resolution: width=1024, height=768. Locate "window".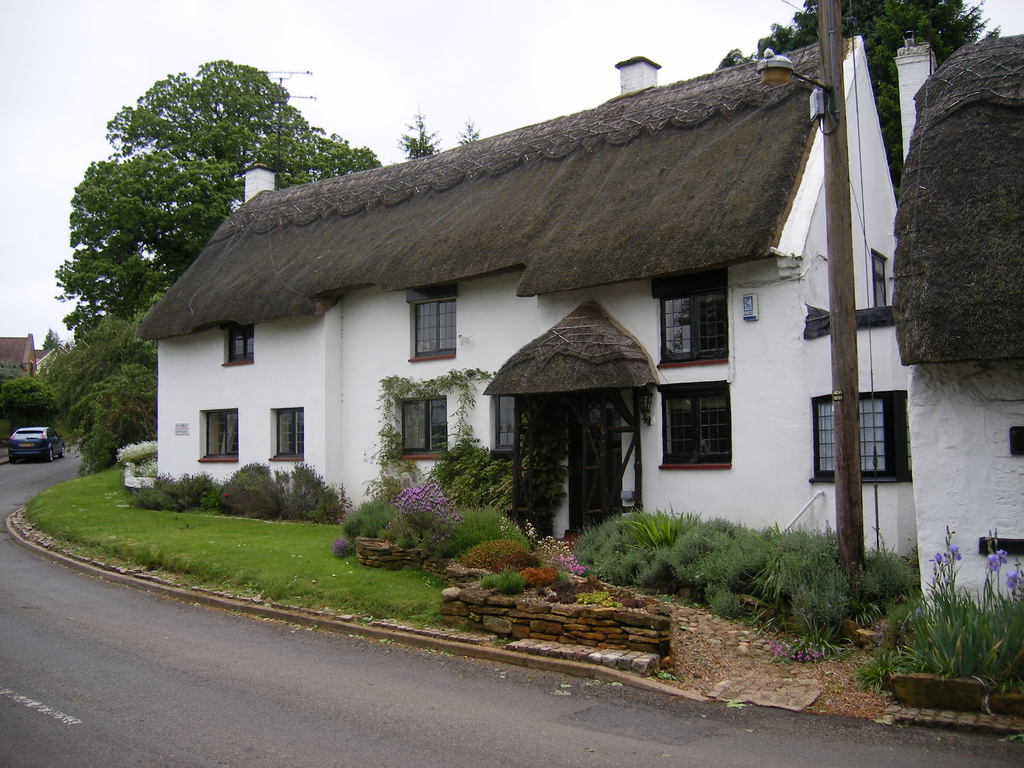
195 406 239 464.
